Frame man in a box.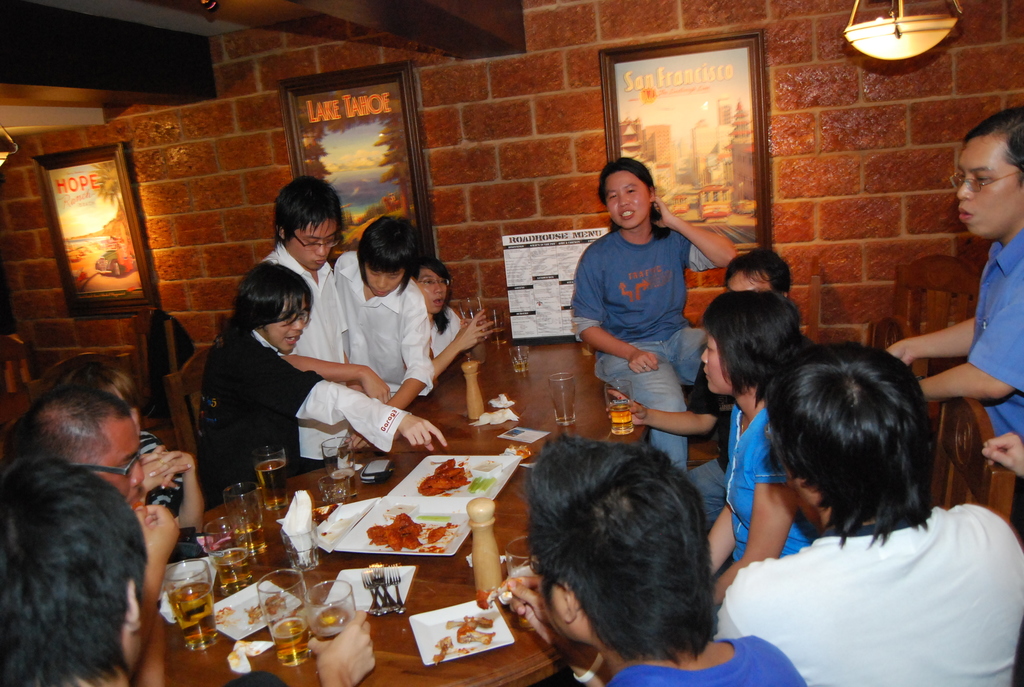
[889,95,1023,446].
